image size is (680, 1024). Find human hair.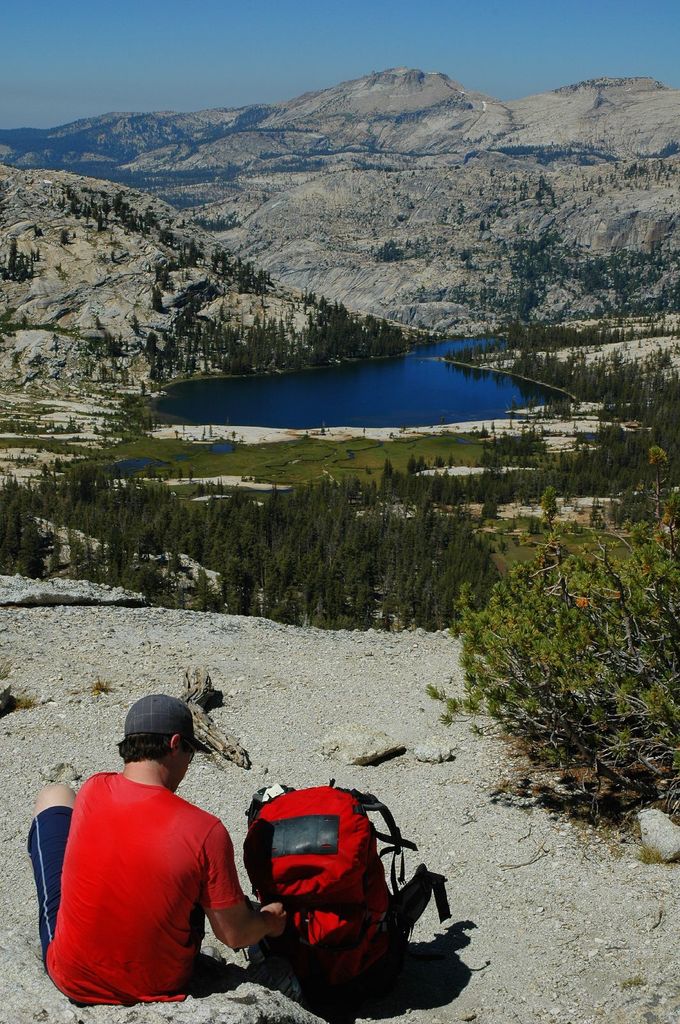
115, 735, 174, 765.
